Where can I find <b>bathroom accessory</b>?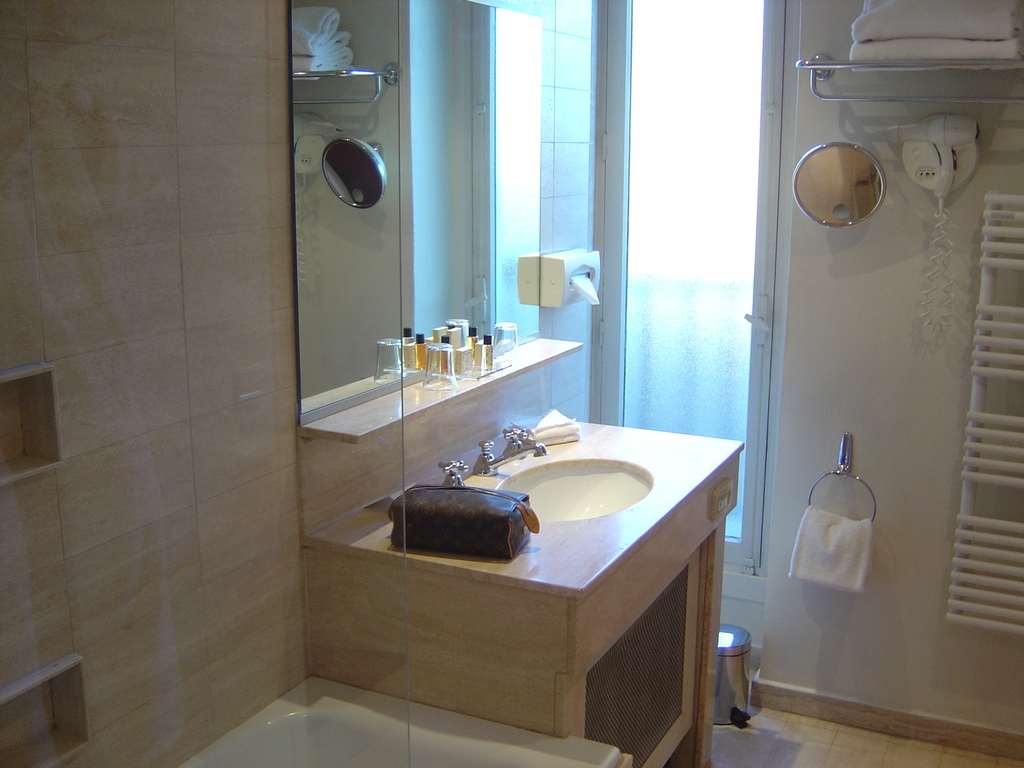
You can find it at [476,438,503,472].
